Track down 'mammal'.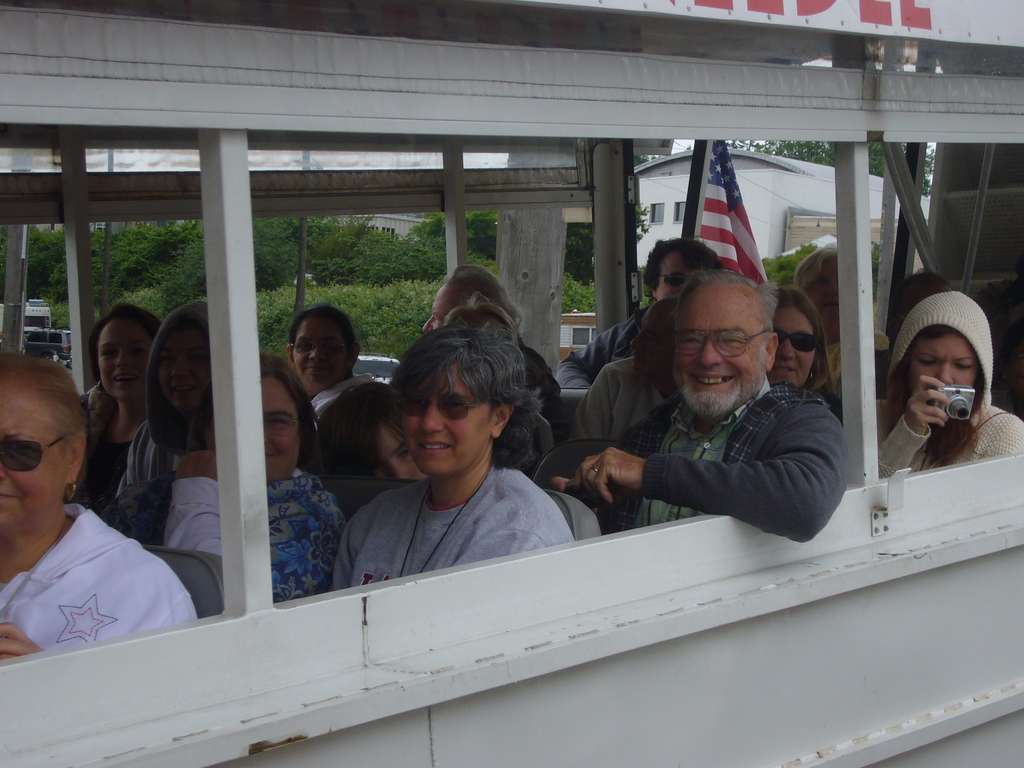
Tracked to BBox(95, 349, 348, 605).
